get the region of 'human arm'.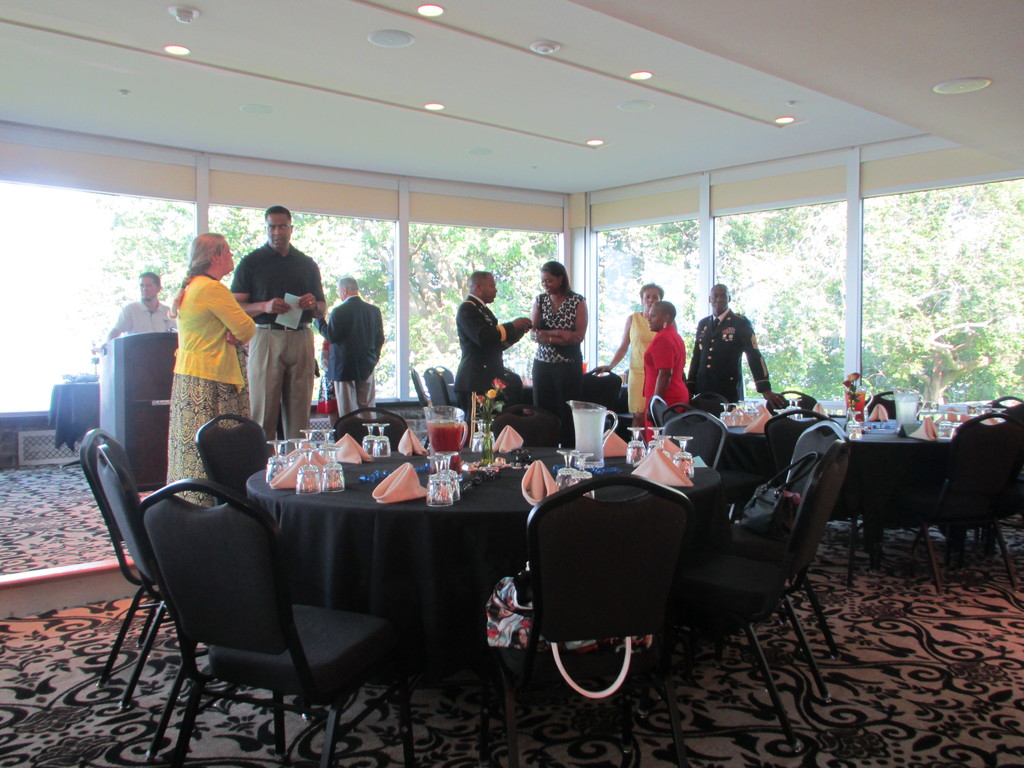
x1=289, y1=266, x2=331, y2=320.
